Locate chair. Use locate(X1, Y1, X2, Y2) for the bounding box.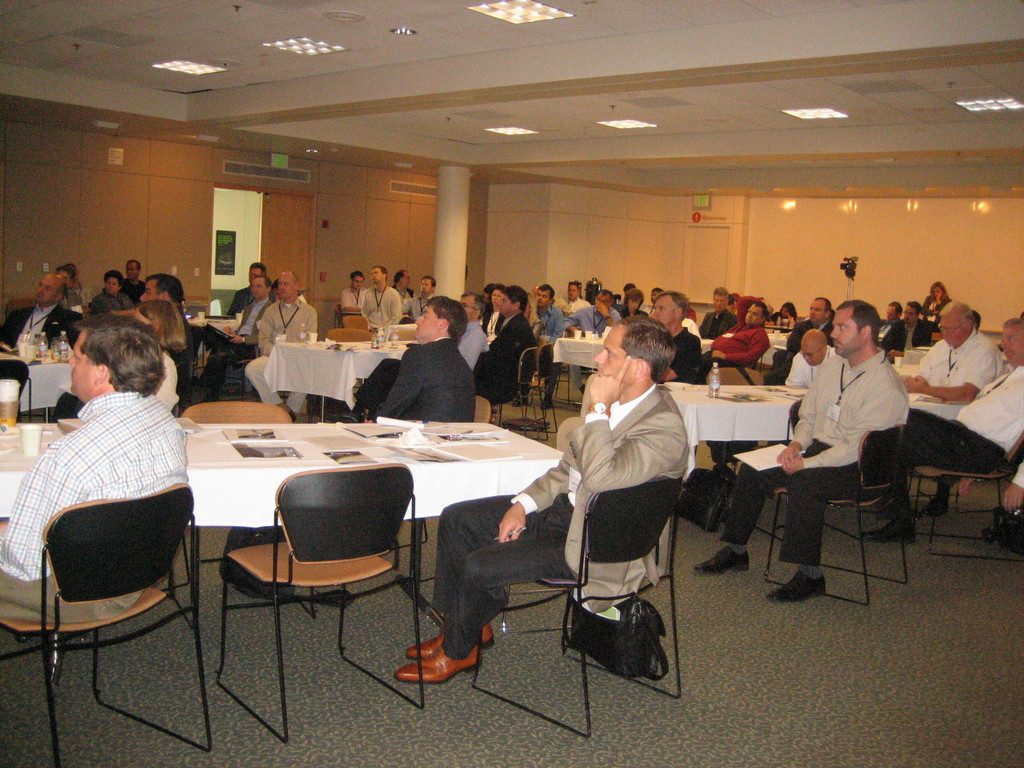
locate(344, 314, 367, 326).
